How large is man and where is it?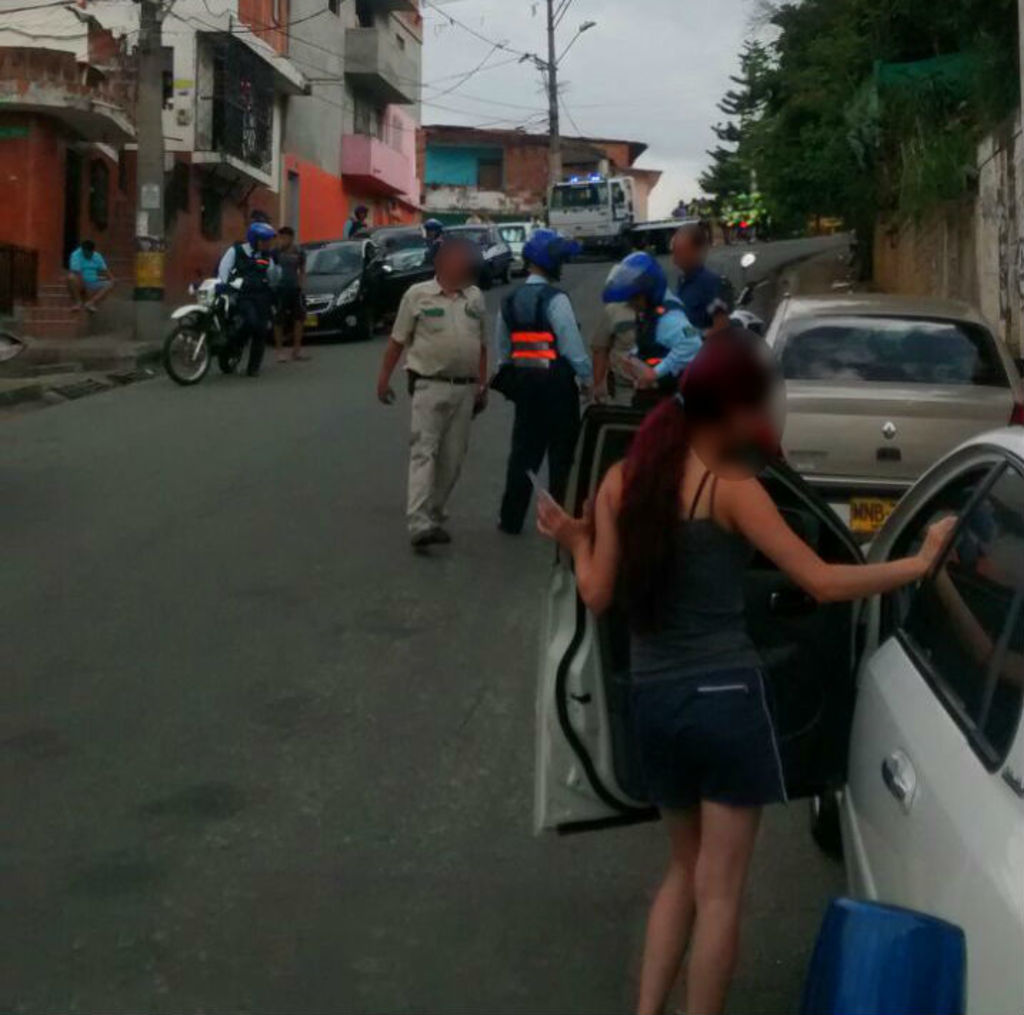
Bounding box: [497,224,593,531].
